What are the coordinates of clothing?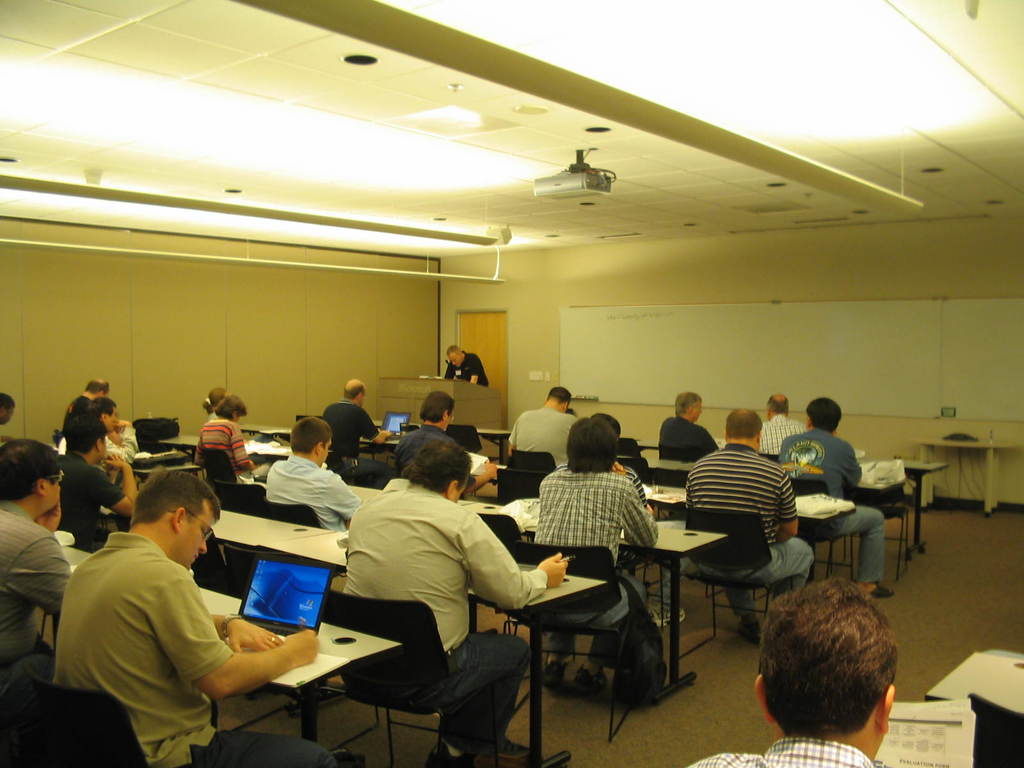
crop(512, 404, 579, 467).
